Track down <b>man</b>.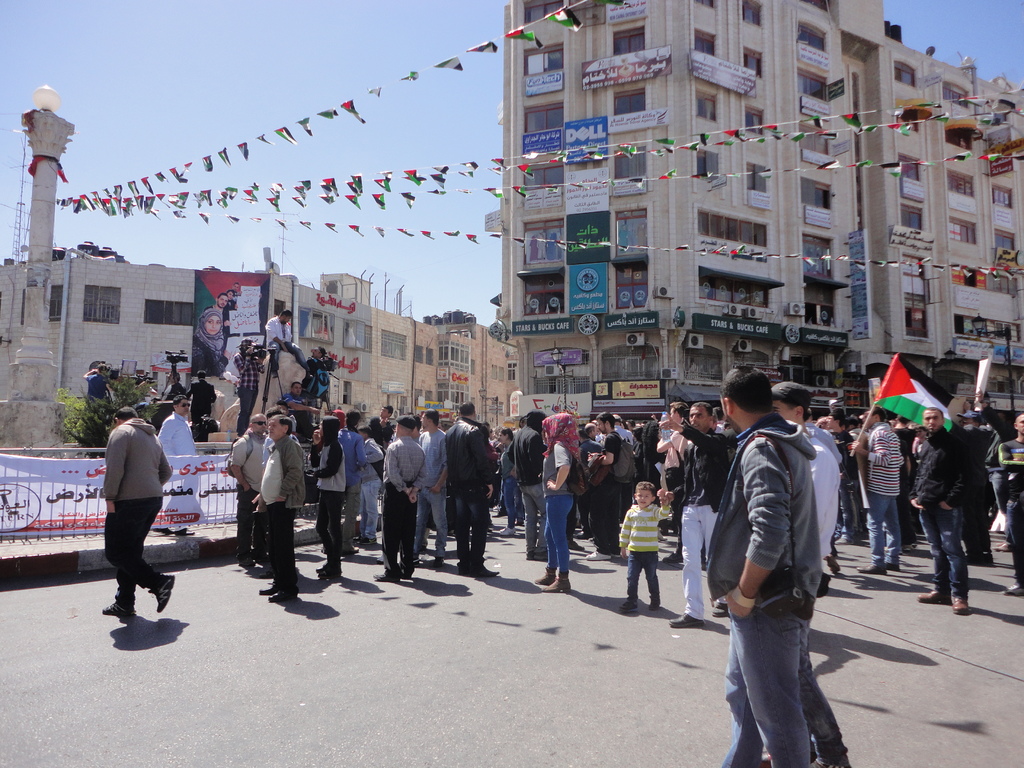
Tracked to bbox=(230, 282, 237, 292).
